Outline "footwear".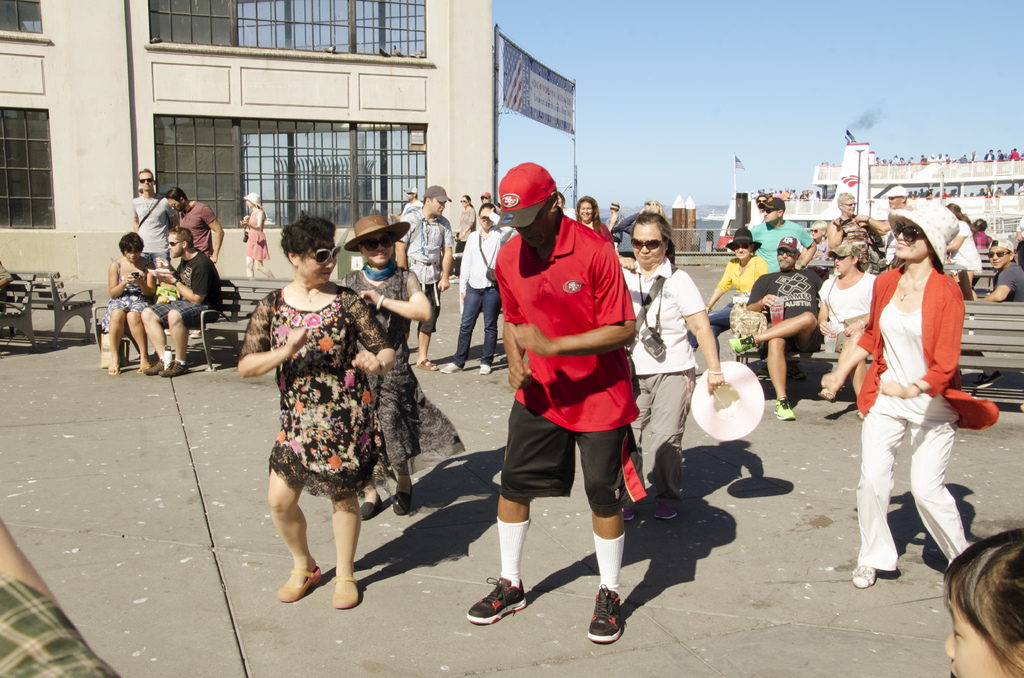
Outline: [left=772, top=398, right=795, bottom=423].
